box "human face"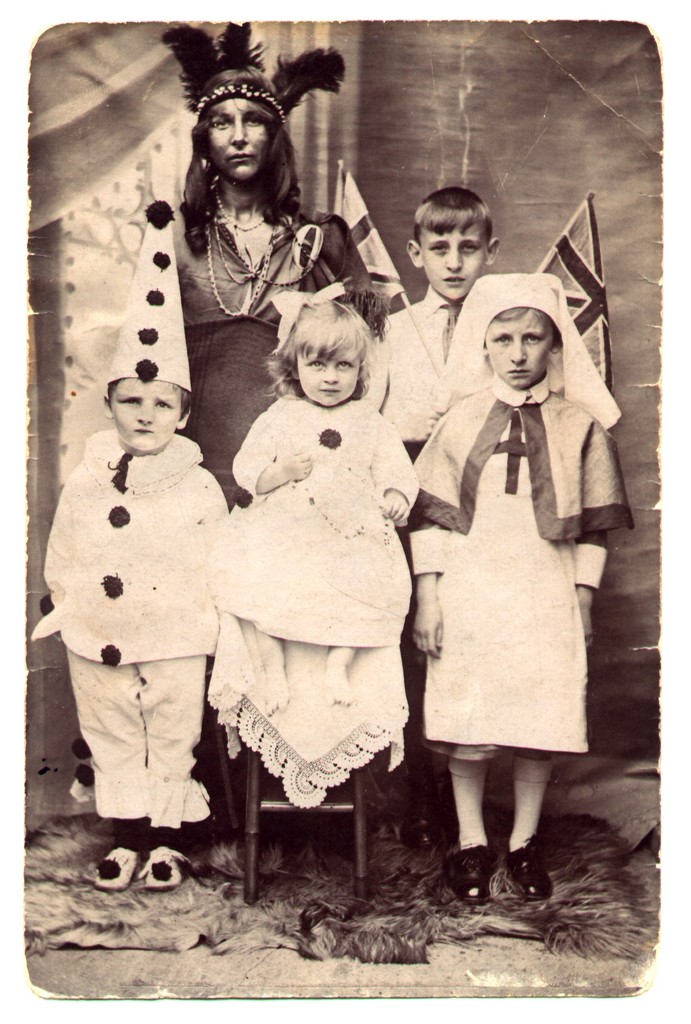
<bbox>489, 311, 554, 388</bbox>
